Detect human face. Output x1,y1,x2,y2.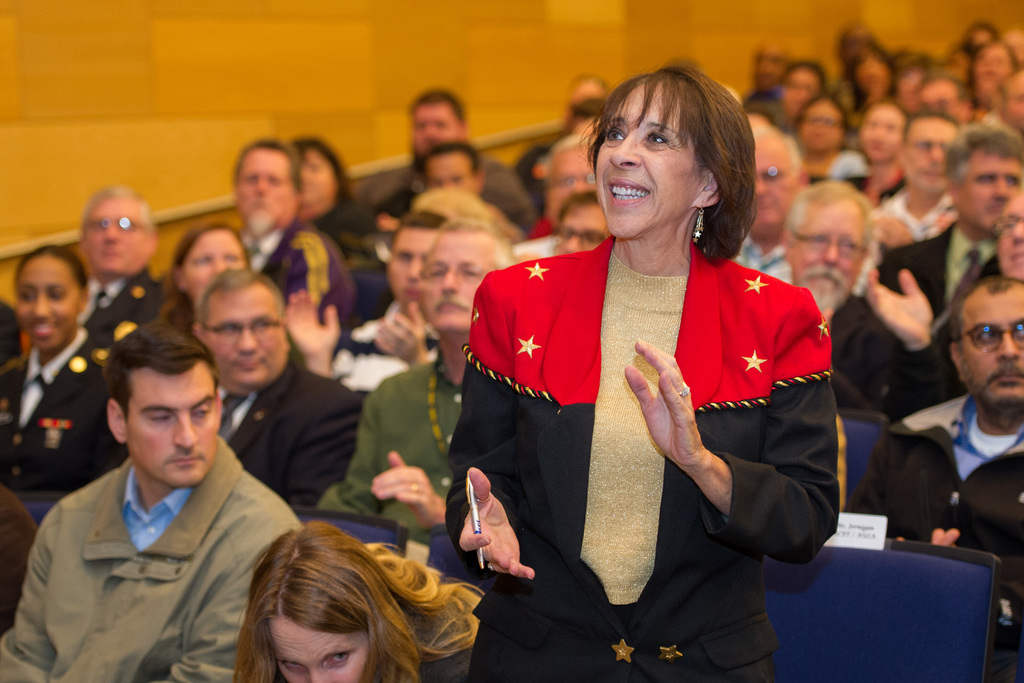
180,229,247,298.
